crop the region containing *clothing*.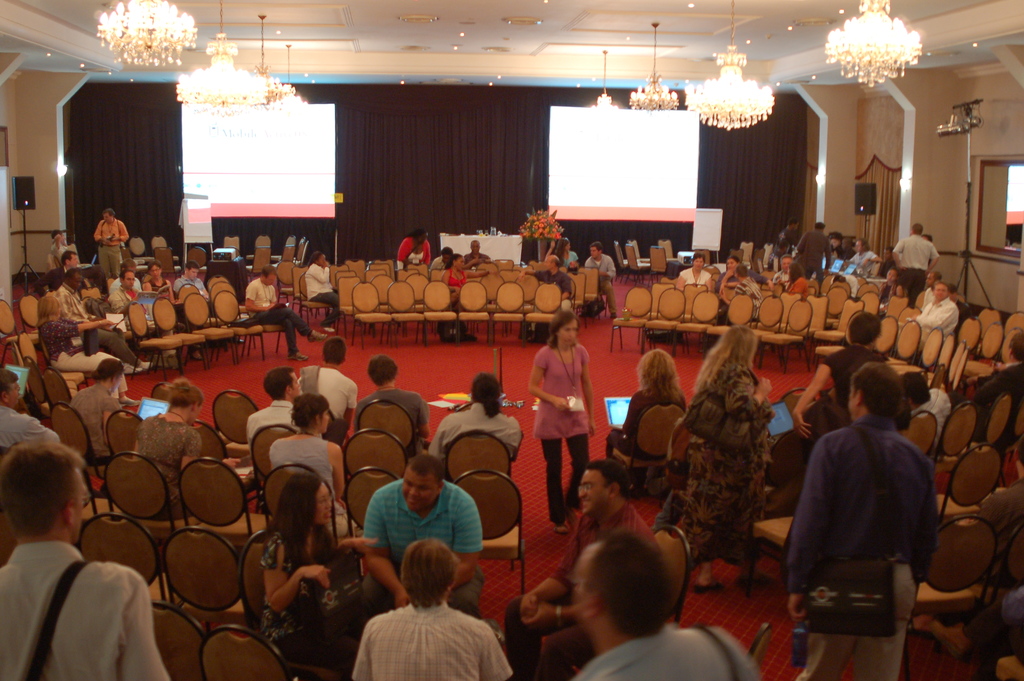
Crop region: 52, 234, 83, 272.
